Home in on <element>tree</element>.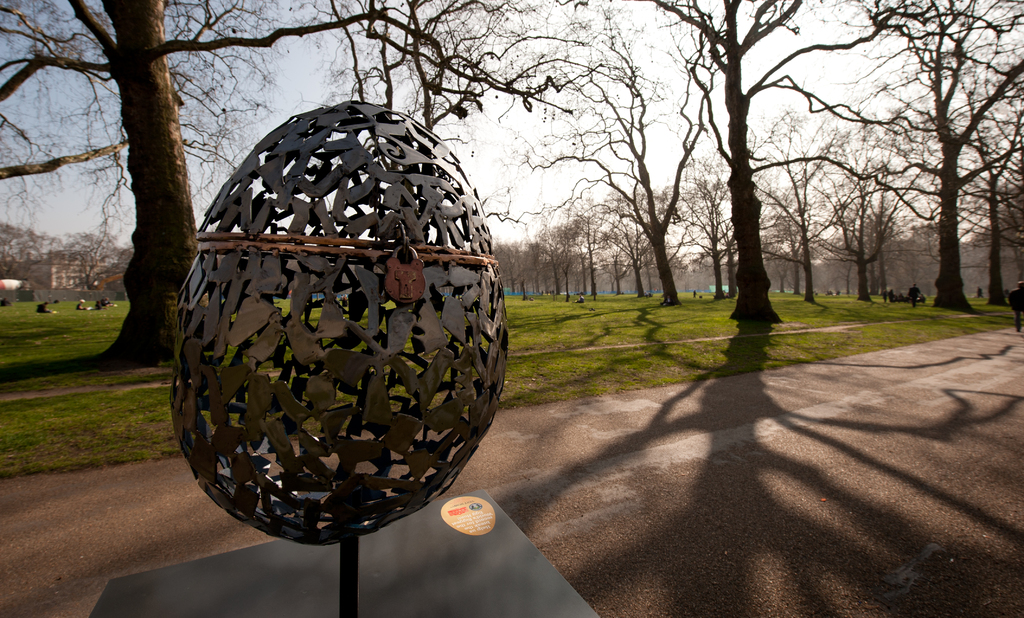
Homed in at [0, 0, 414, 341].
